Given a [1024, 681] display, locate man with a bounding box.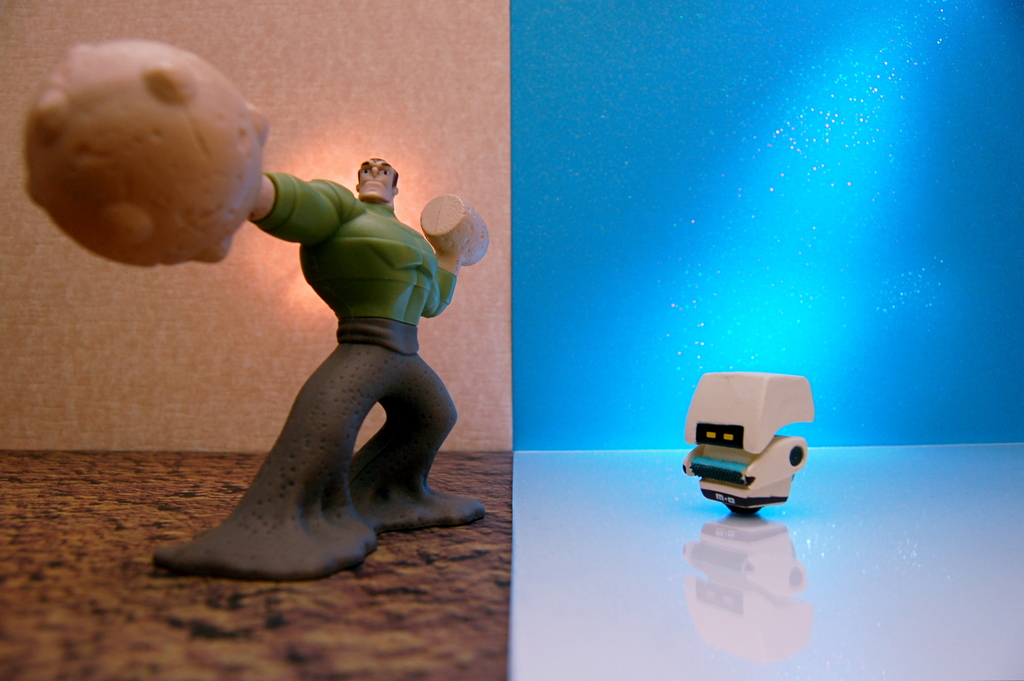
Located: x1=240, y1=147, x2=451, y2=554.
